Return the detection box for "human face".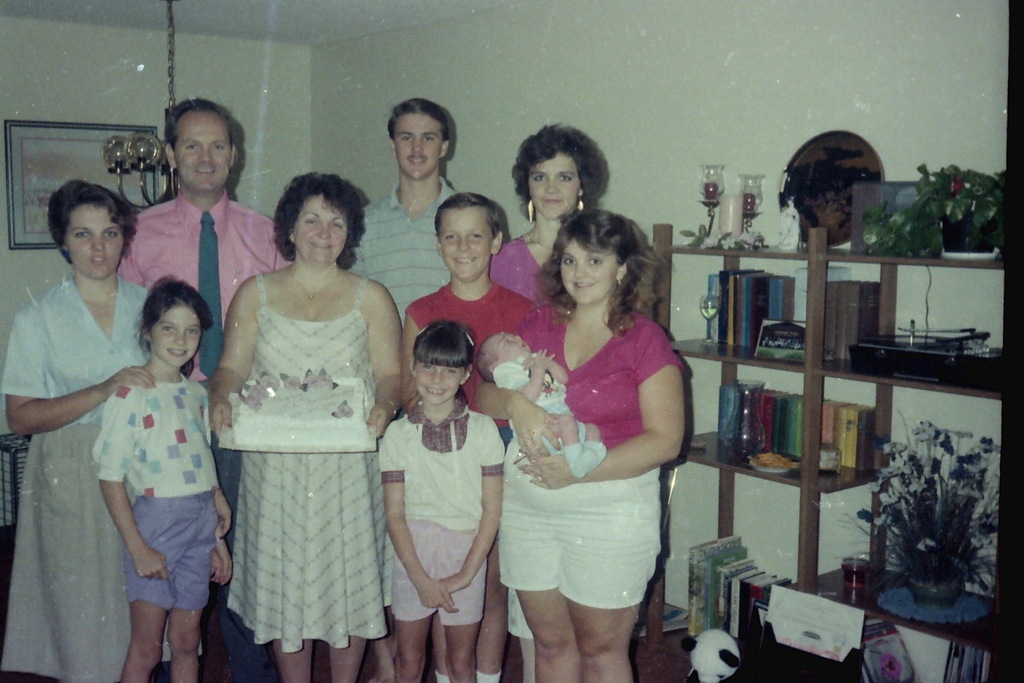
x1=150 y1=304 x2=199 y2=368.
